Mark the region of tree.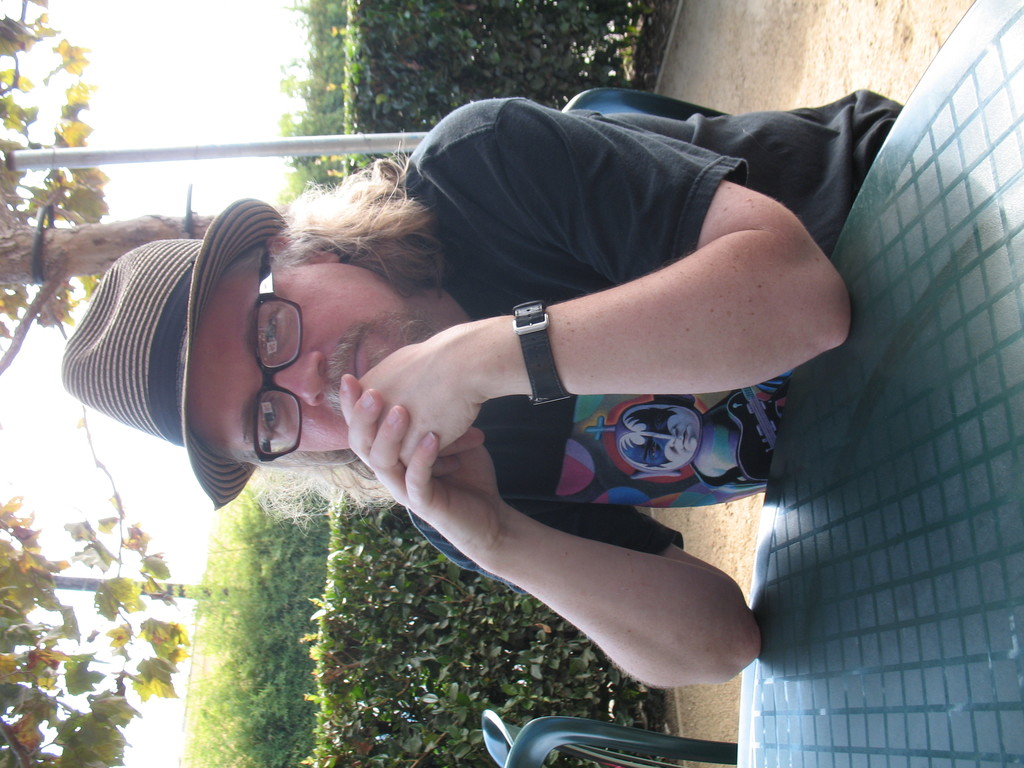
Region: locate(0, 0, 291, 384).
